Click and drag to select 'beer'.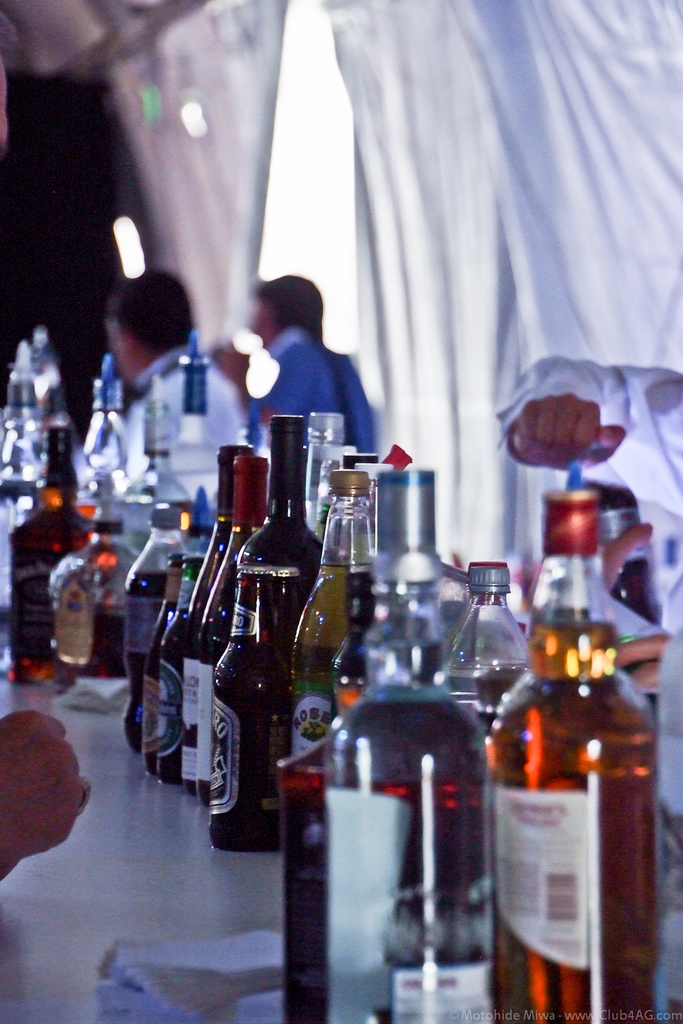
Selection: [279, 456, 386, 809].
